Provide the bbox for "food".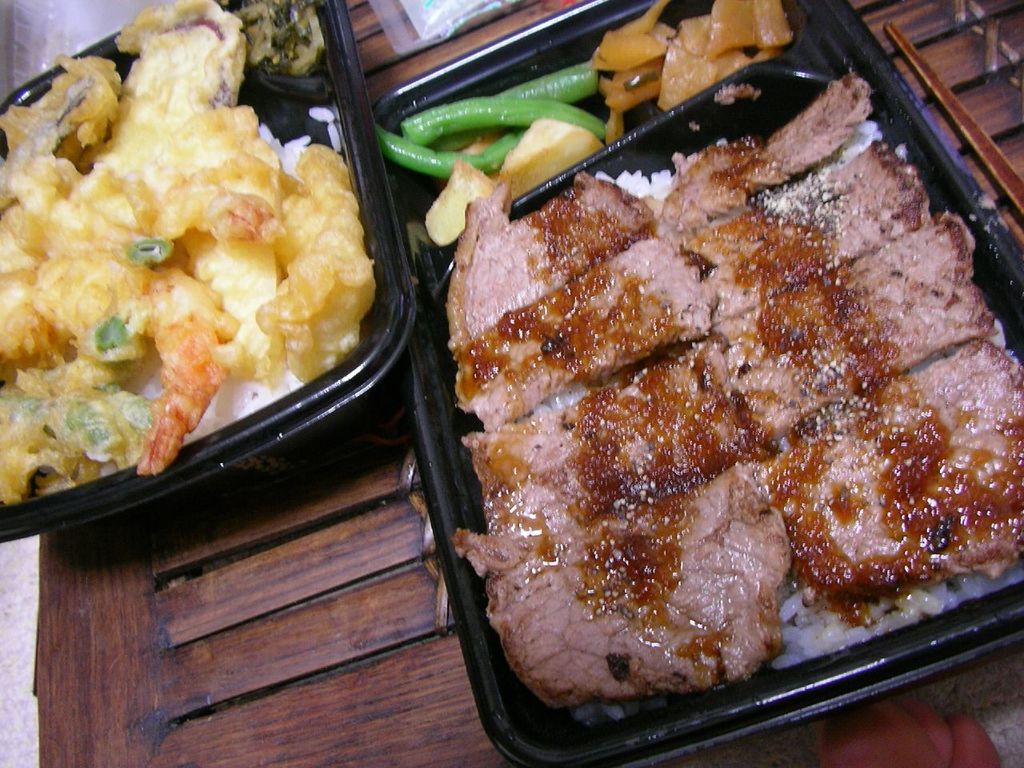
box=[378, 0, 798, 252].
